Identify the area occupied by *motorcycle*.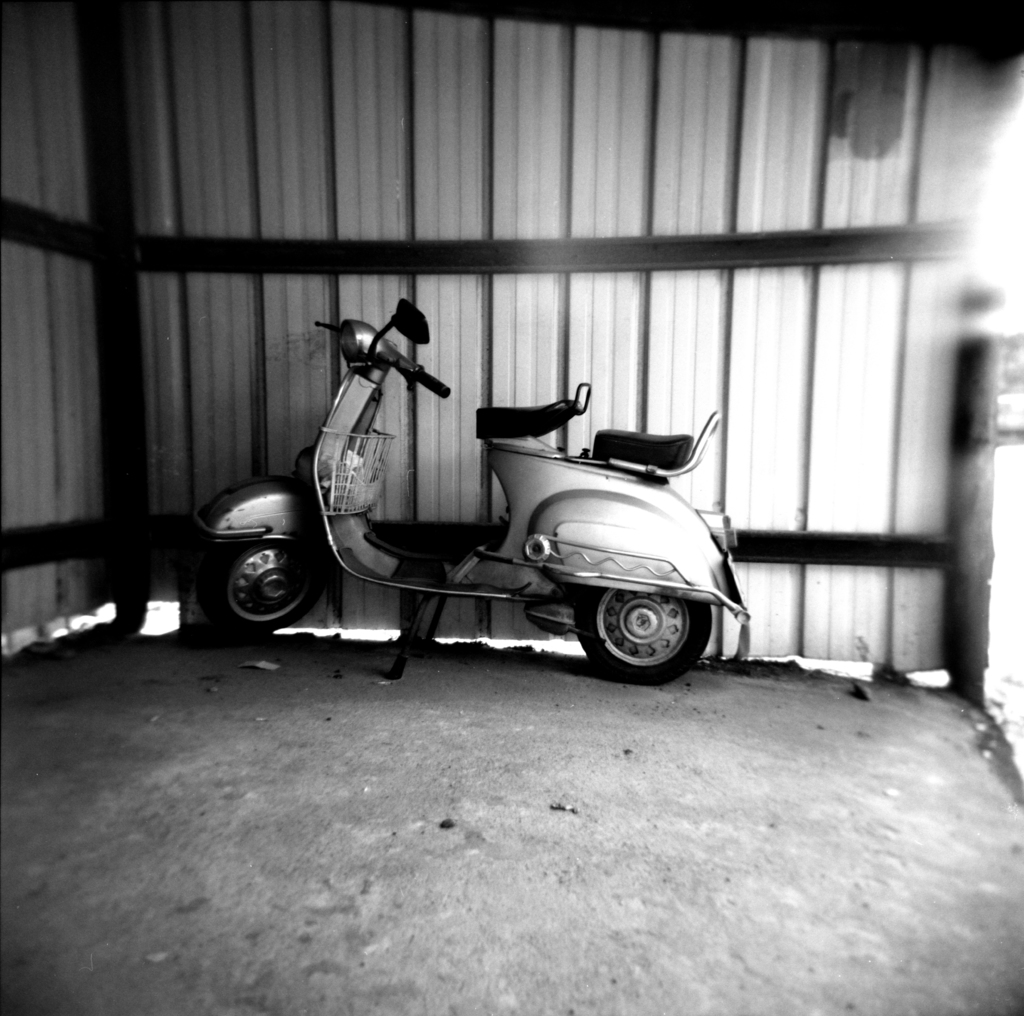
Area: x1=197 y1=301 x2=749 y2=681.
